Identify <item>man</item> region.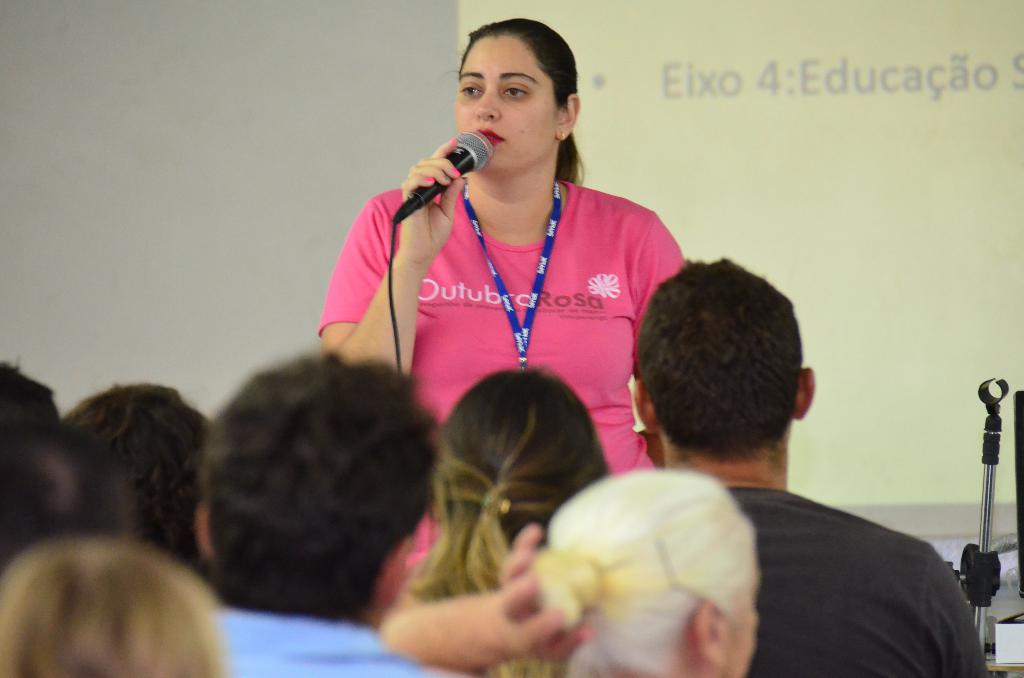
Region: select_region(193, 349, 475, 677).
